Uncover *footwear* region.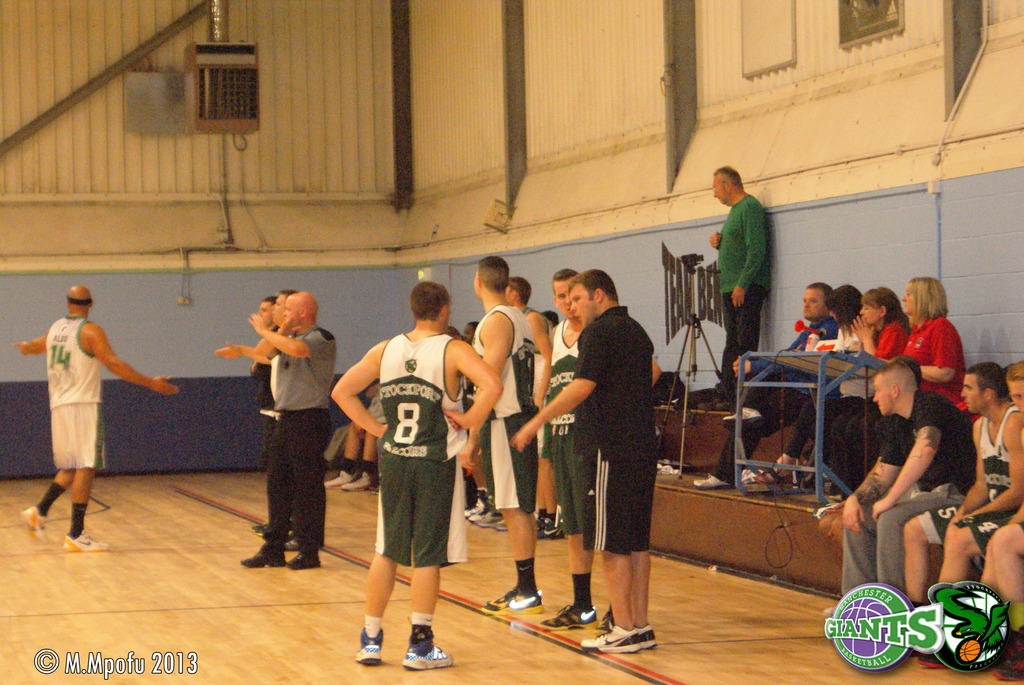
Uncovered: (x1=481, y1=585, x2=539, y2=613).
